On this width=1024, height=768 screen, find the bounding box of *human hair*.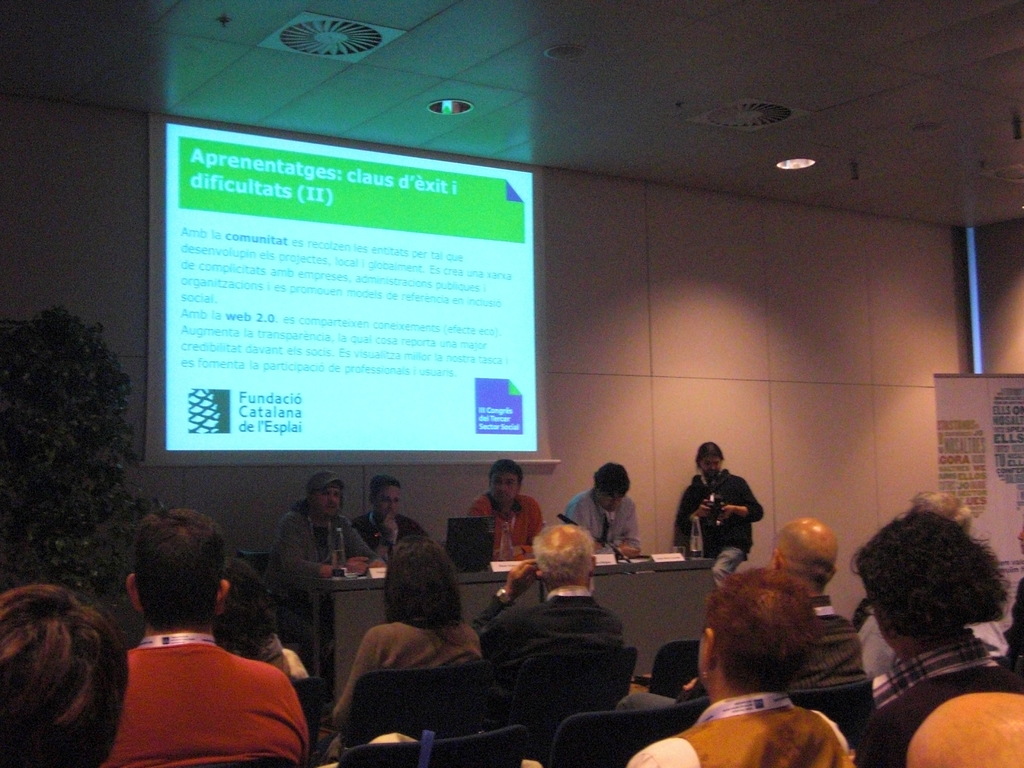
Bounding box: box(0, 574, 121, 767).
